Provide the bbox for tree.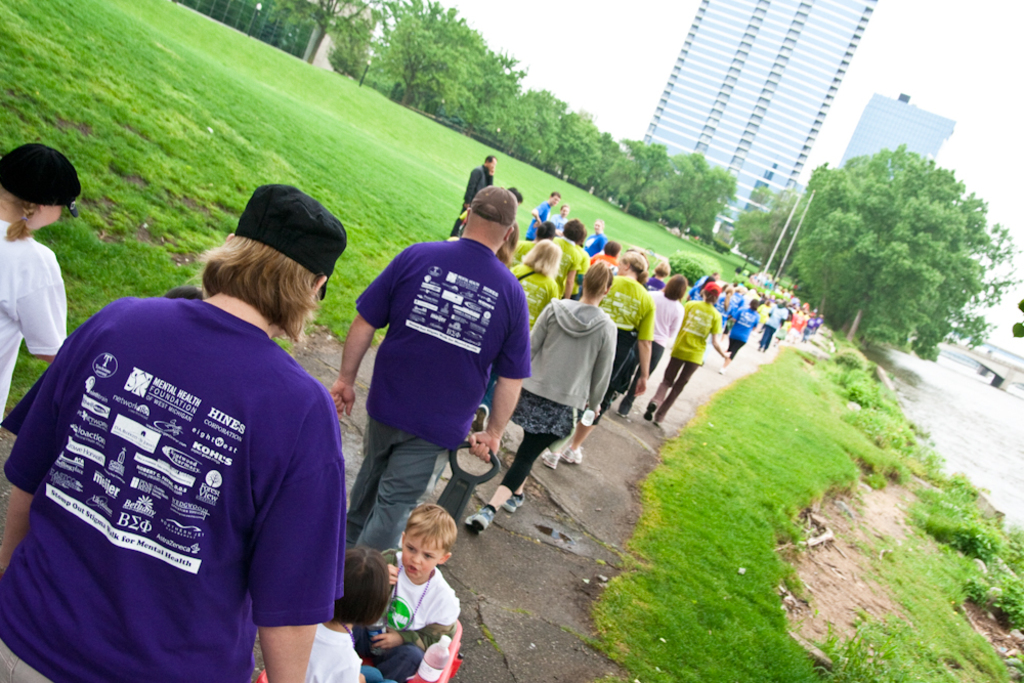
box=[830, 134, 954, 351].
